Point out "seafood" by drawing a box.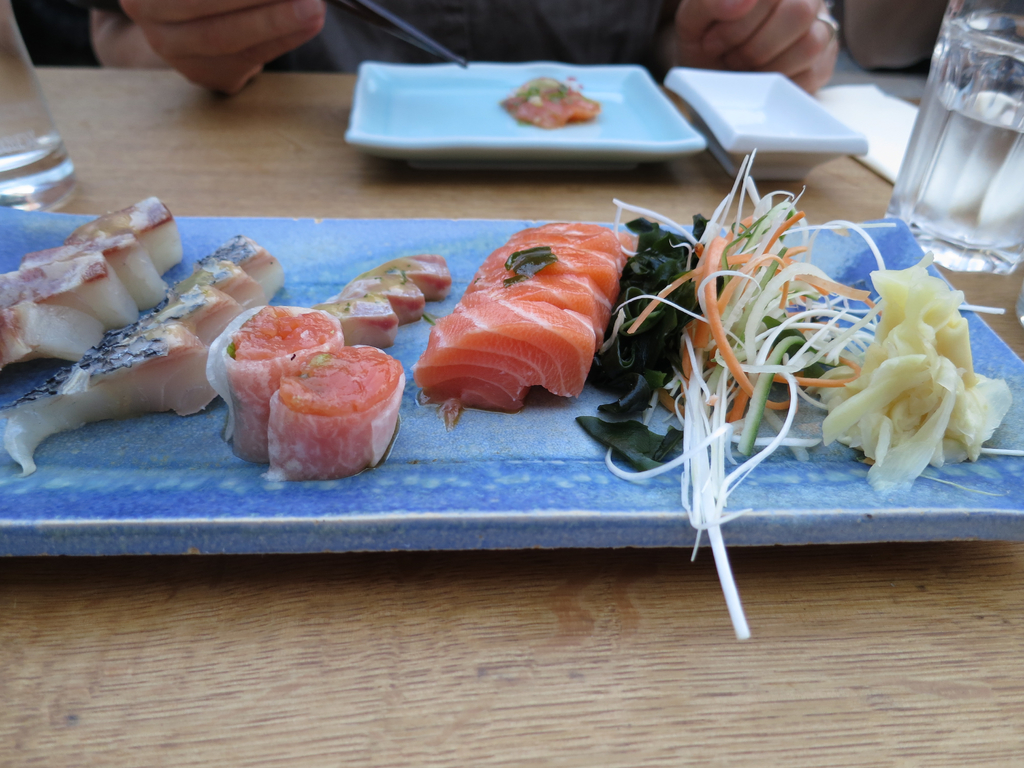
499, 76, 601, 131.
